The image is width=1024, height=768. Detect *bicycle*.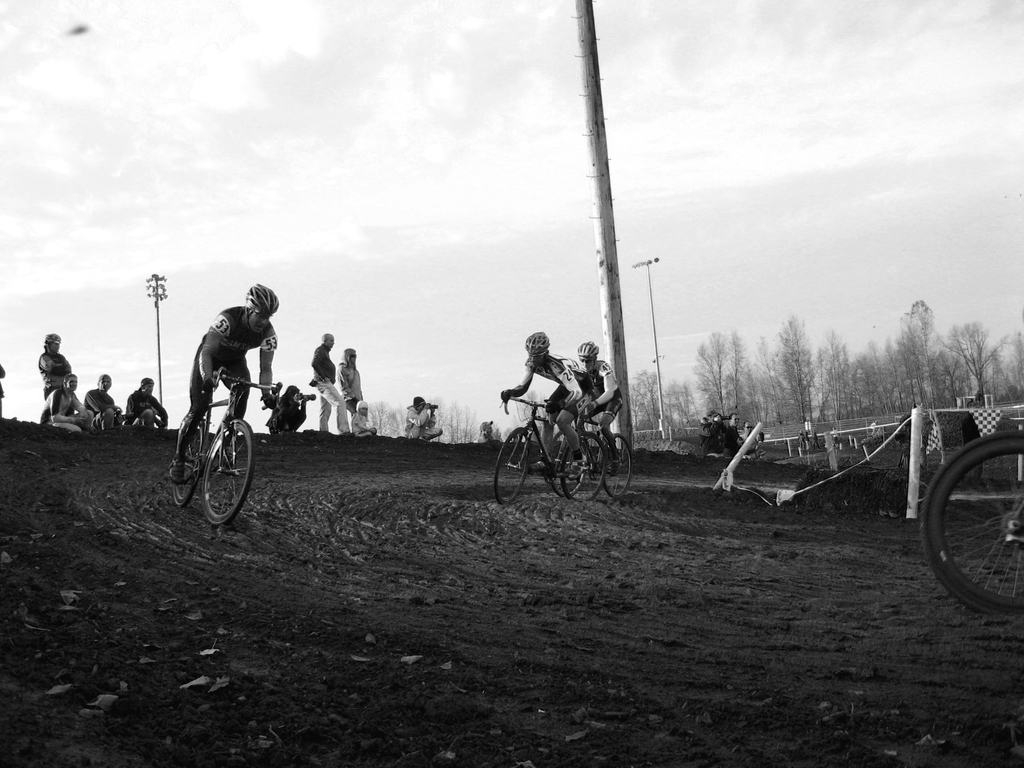
Detection: crop(559, 404, 633, 506).
